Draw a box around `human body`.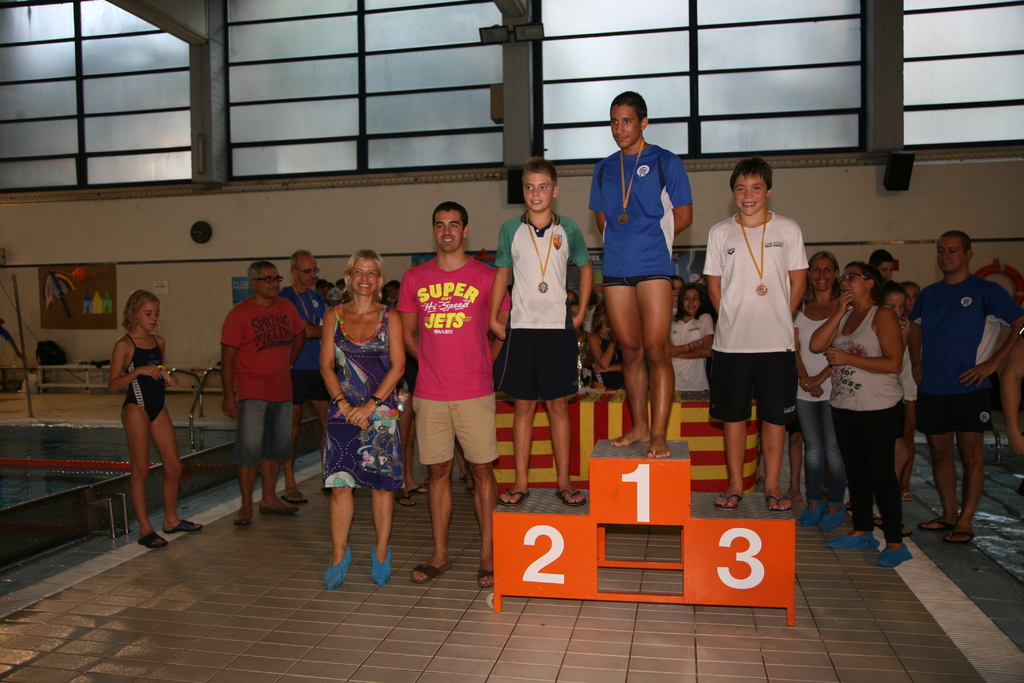
(104, 295, 191, 555).
